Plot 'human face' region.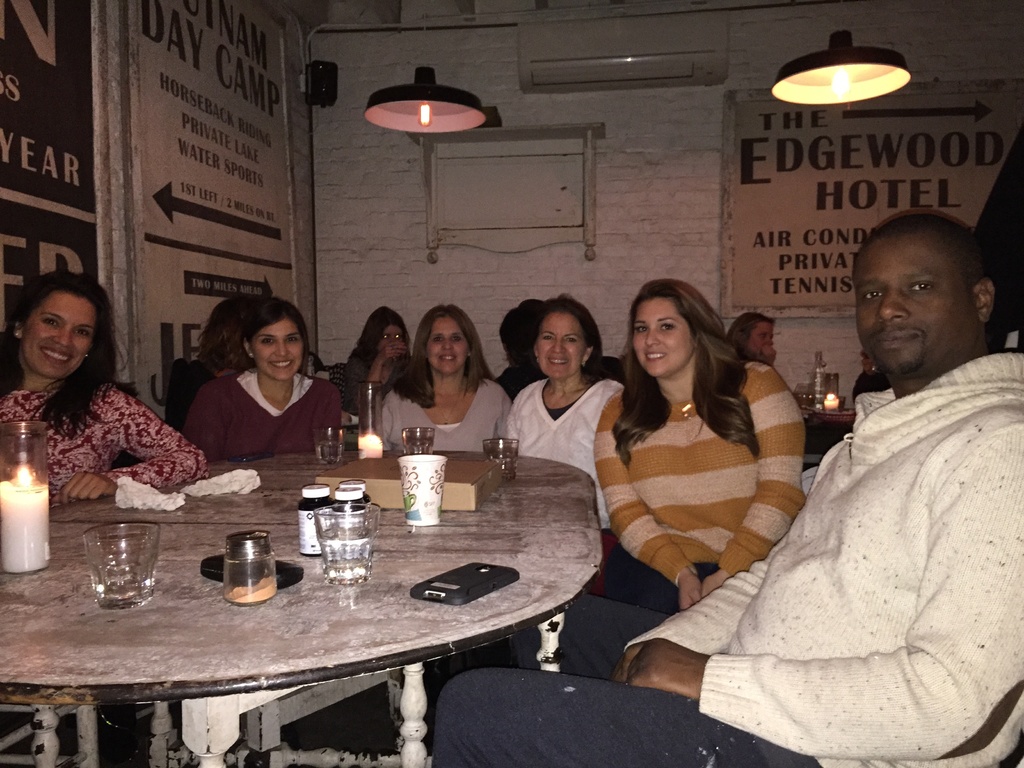
Plotted at (left=533, top=315, right=590, bottom=380).
